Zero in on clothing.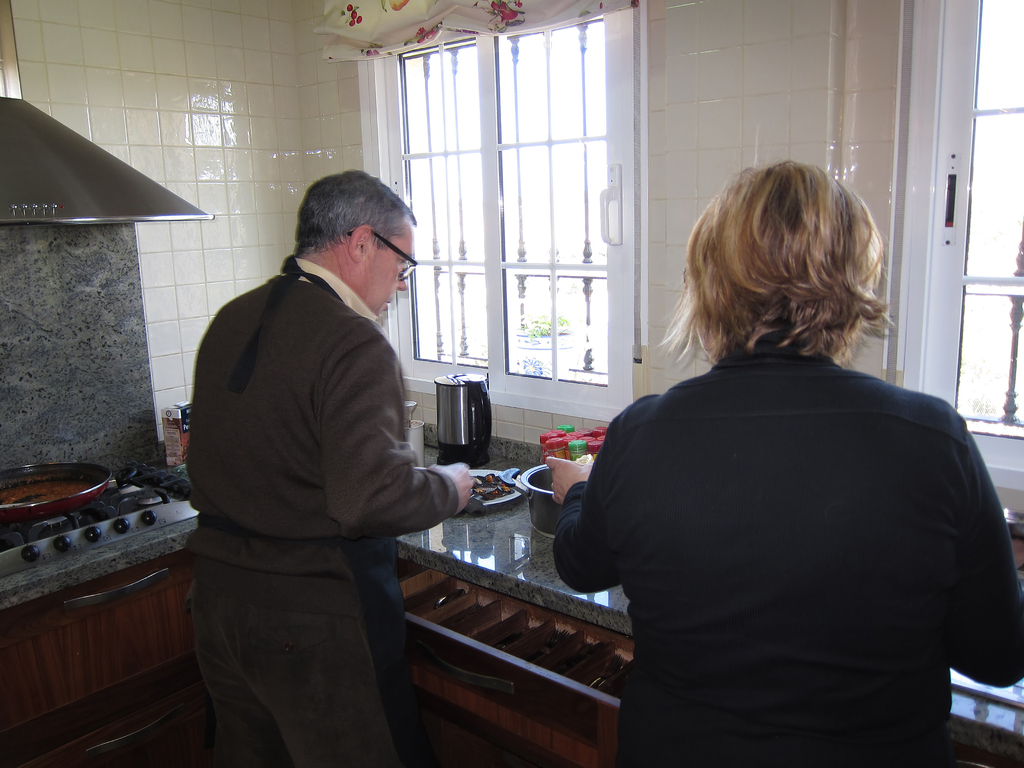
Zeroed in: x1=194, y1=565, x2=428, y2=765.
